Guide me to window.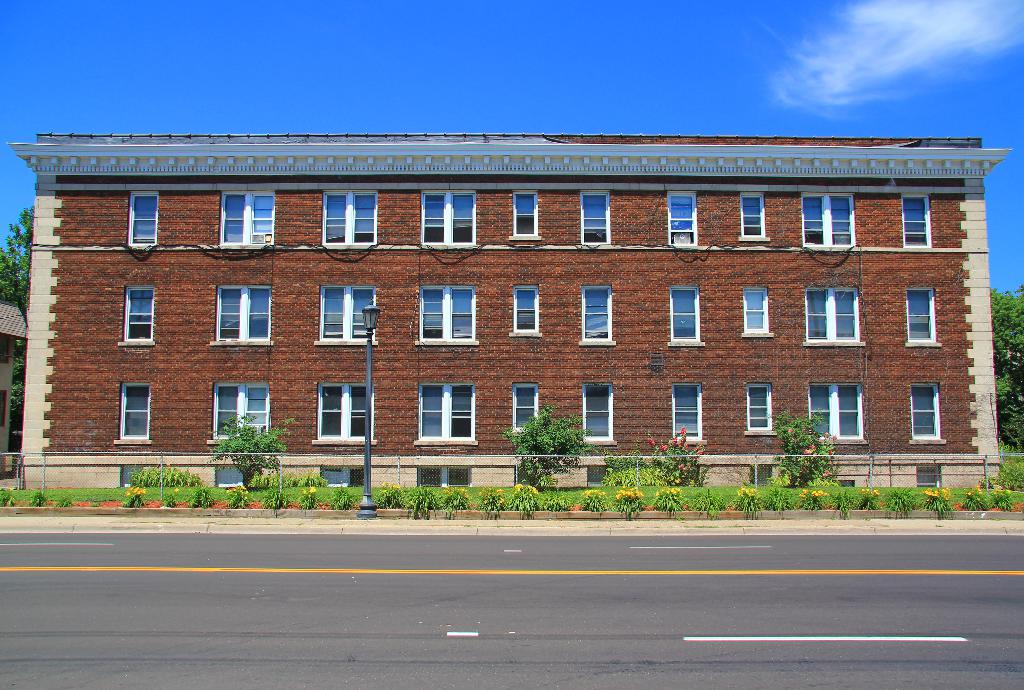
Guidance: bbox=[316, 285, 379, 345].
